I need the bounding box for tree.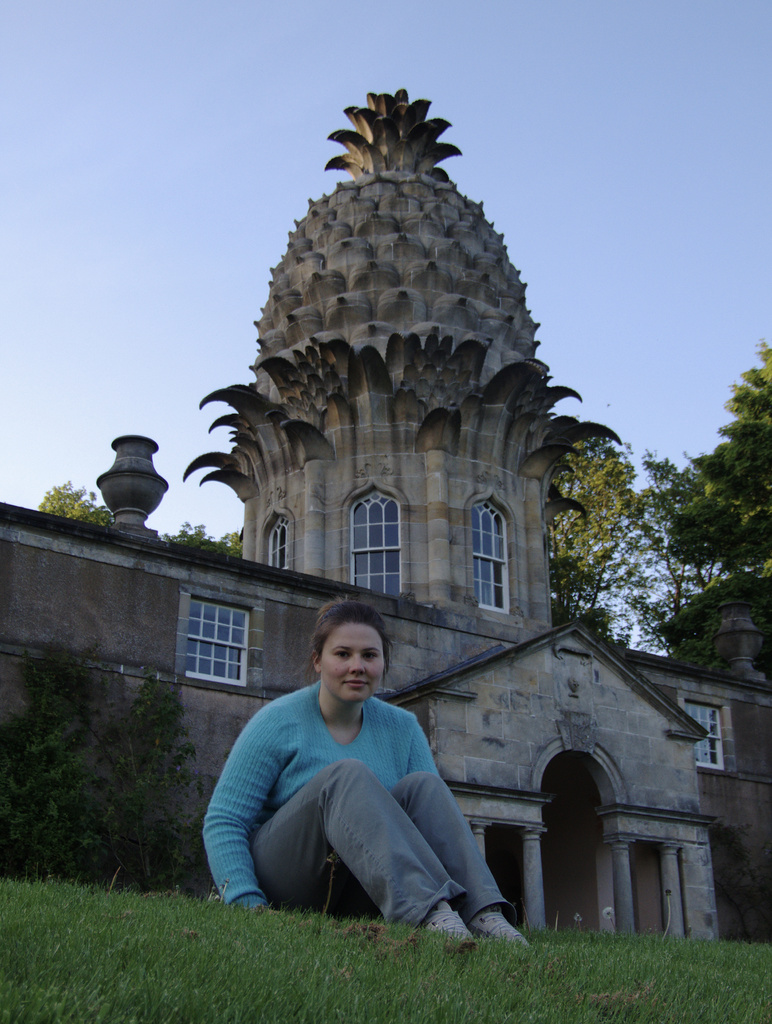
Here it is: select_region(550, 426, 648, 621).
